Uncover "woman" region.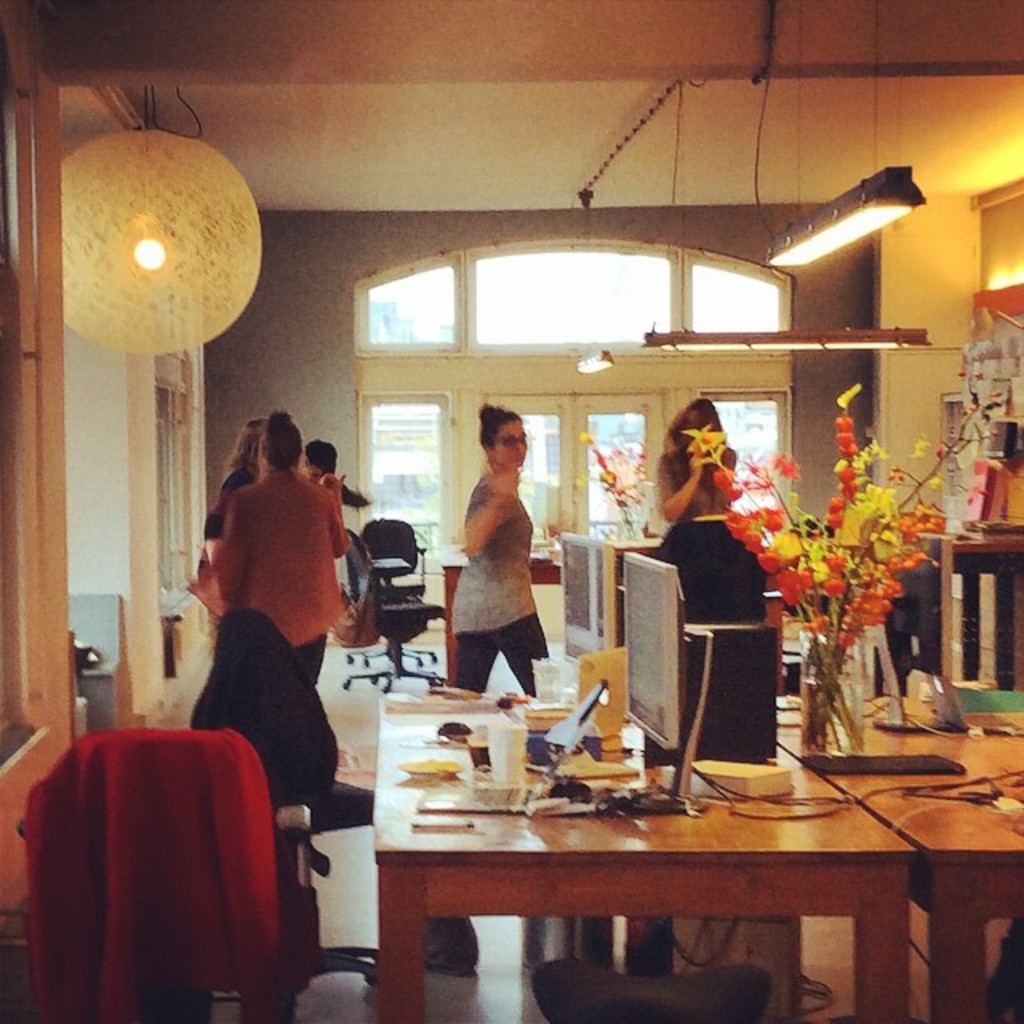
Uncovered: <region>651, 395, 736, 525</region>.
